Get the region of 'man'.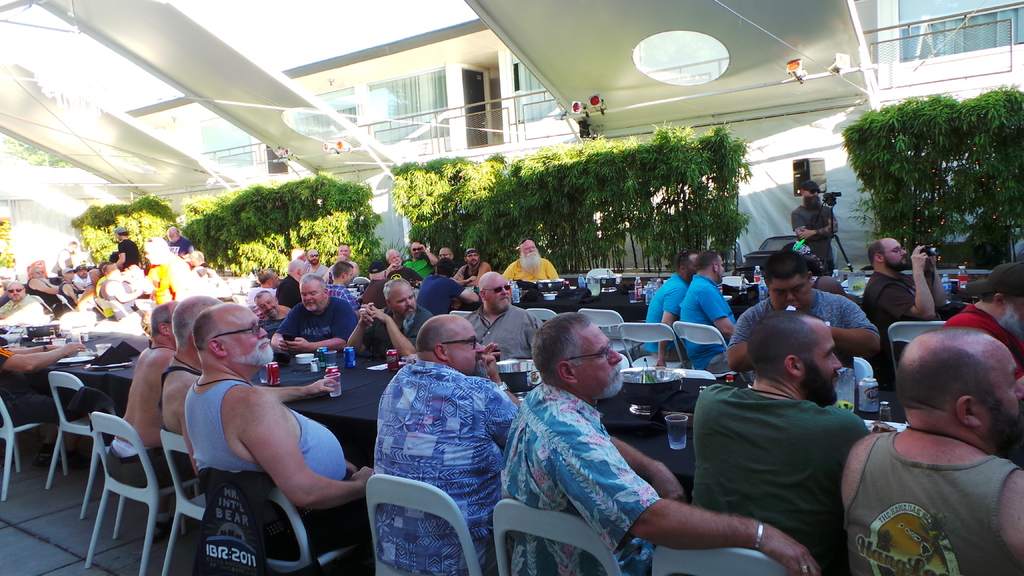
[left=369, top=314, right=519, bottom=575].
